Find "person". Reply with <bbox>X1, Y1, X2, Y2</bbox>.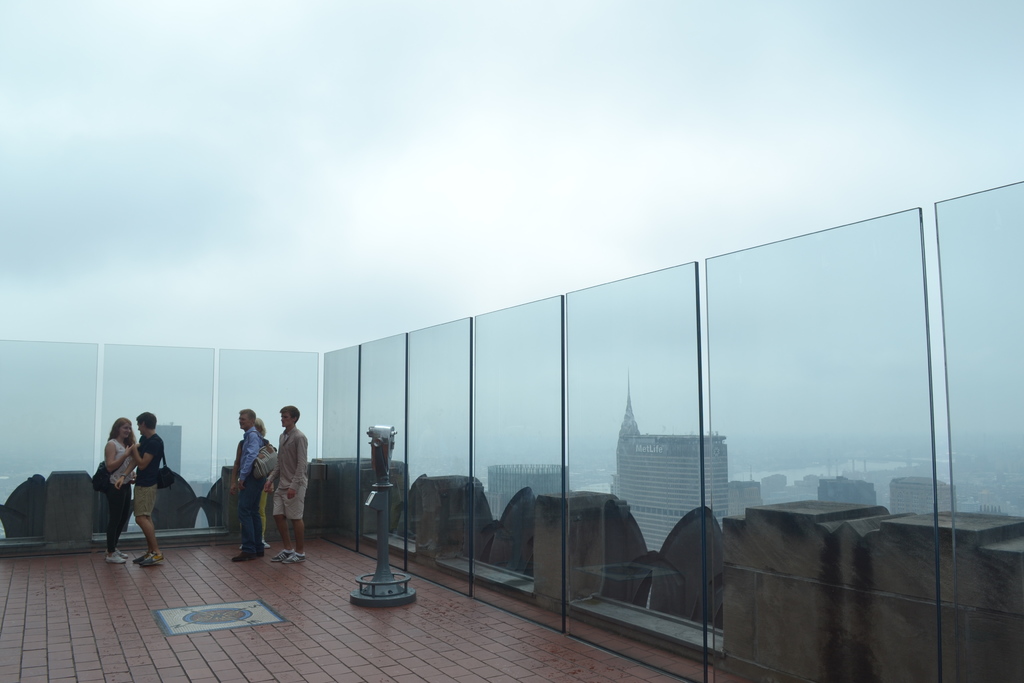
<bbox>99, 413, 143, 564</bbox>.
